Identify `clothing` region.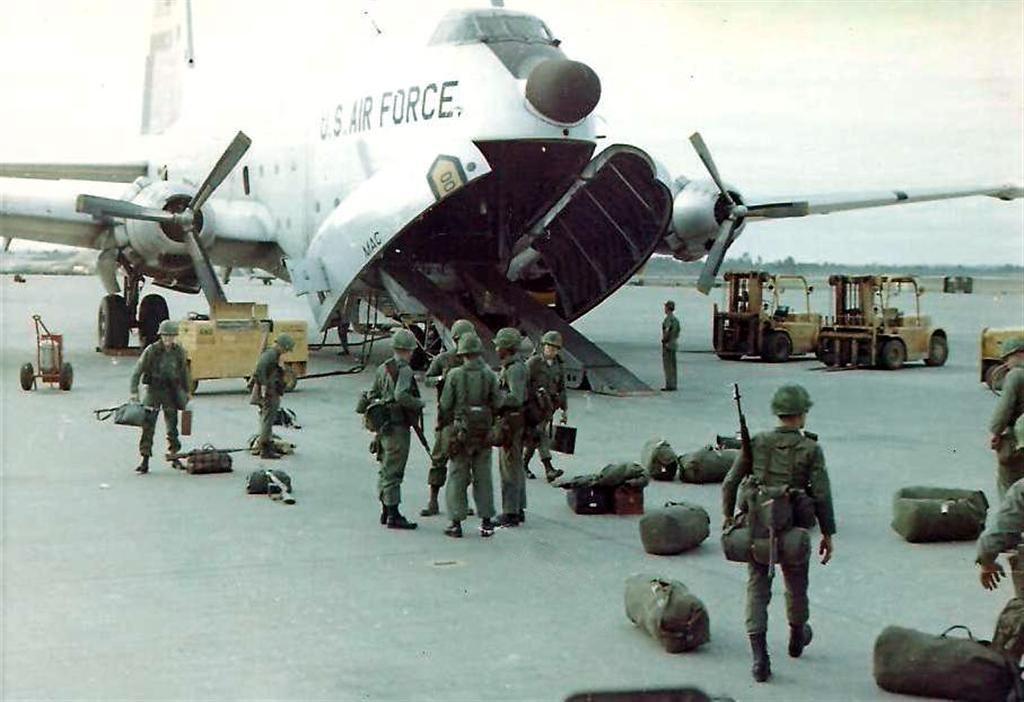
Region: {"x1": 438, "y1": 355, "x2": 493, "y2": 523}.
